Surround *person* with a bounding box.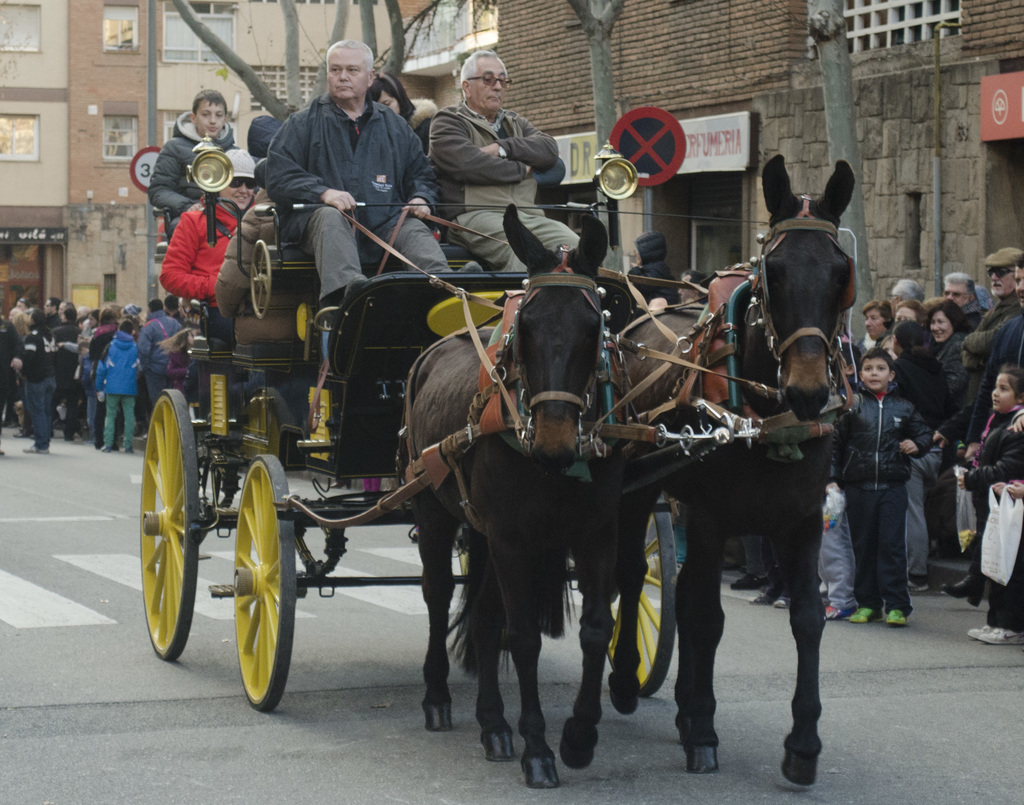
974, 285, 991, 305.
